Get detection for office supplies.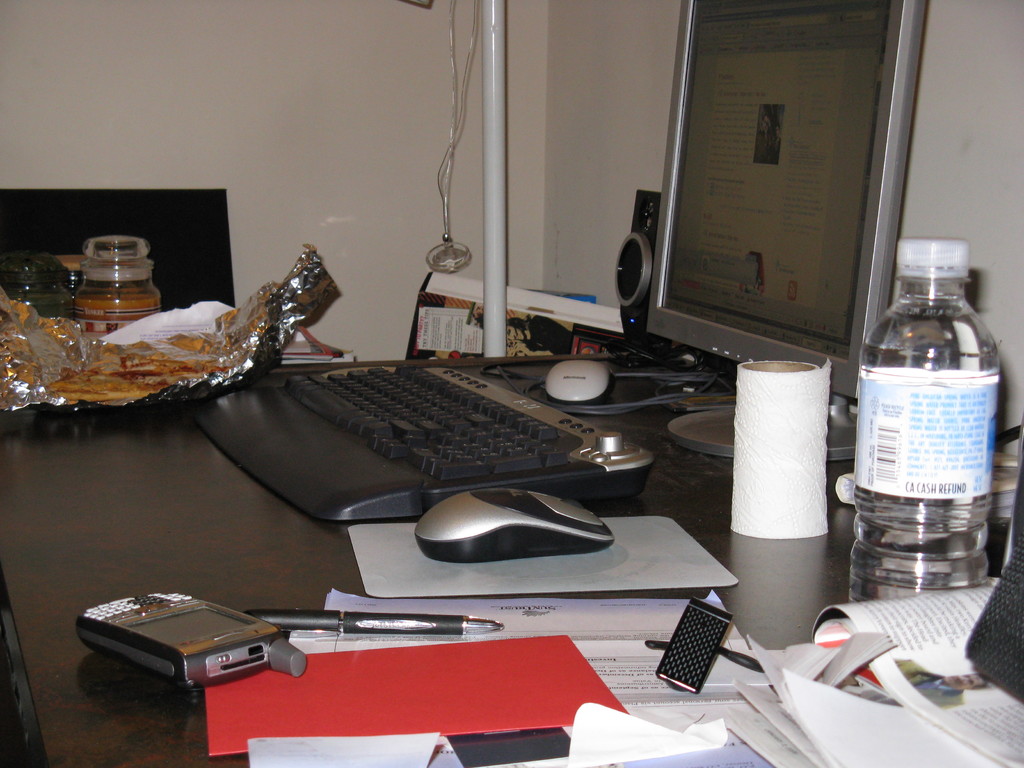
Detection: (x1=0, y1=184, x2=237, y2=314).
